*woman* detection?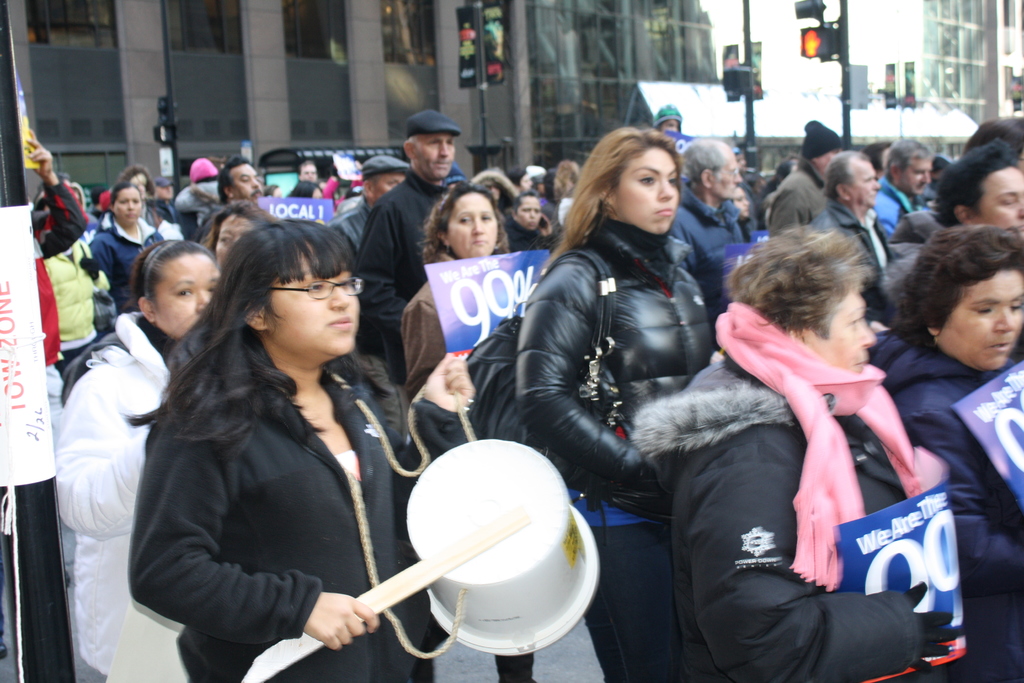
BBox(399, 187, 534, 682)
